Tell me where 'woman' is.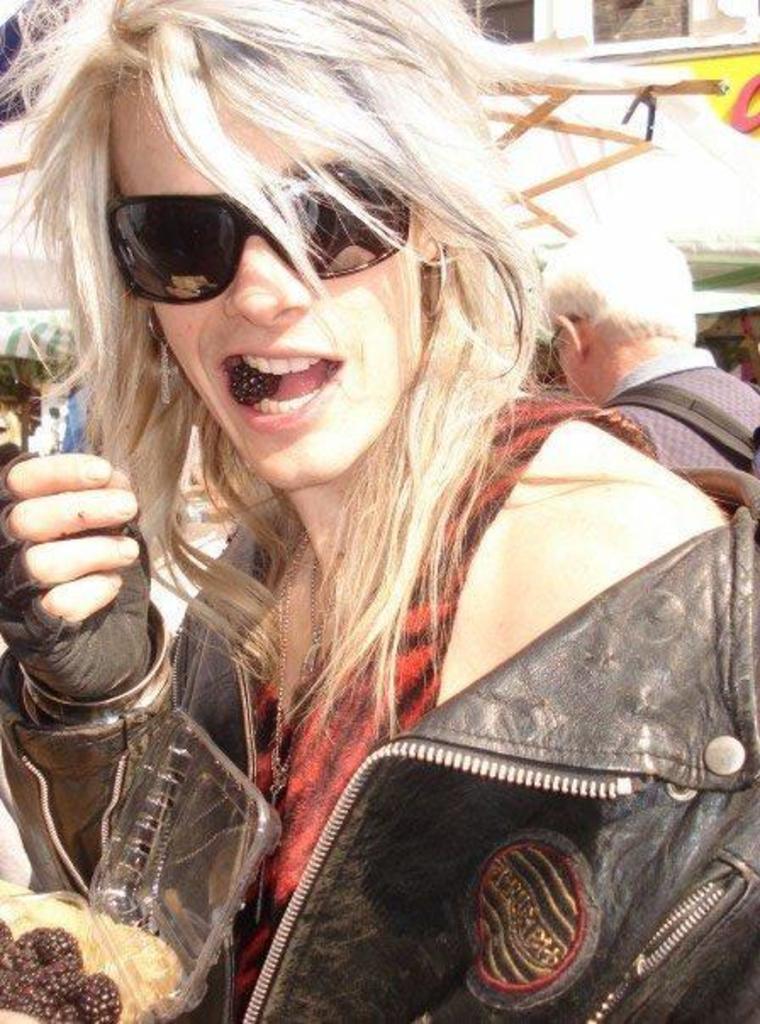
'woman' is at <region>0, 0, 758, 1022</region>.
